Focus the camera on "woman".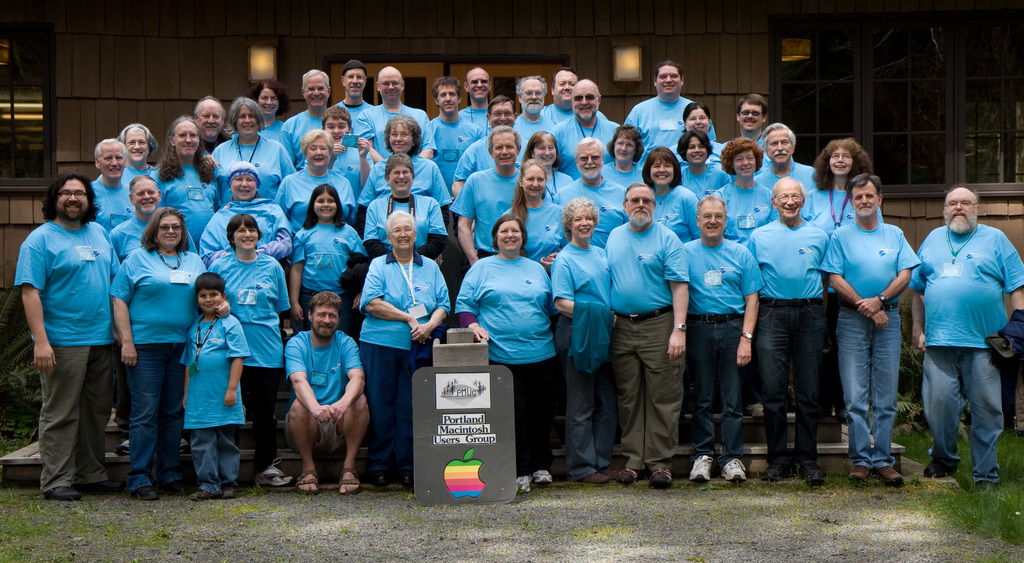
Focus region: box=[452, 124, 524, 269].
